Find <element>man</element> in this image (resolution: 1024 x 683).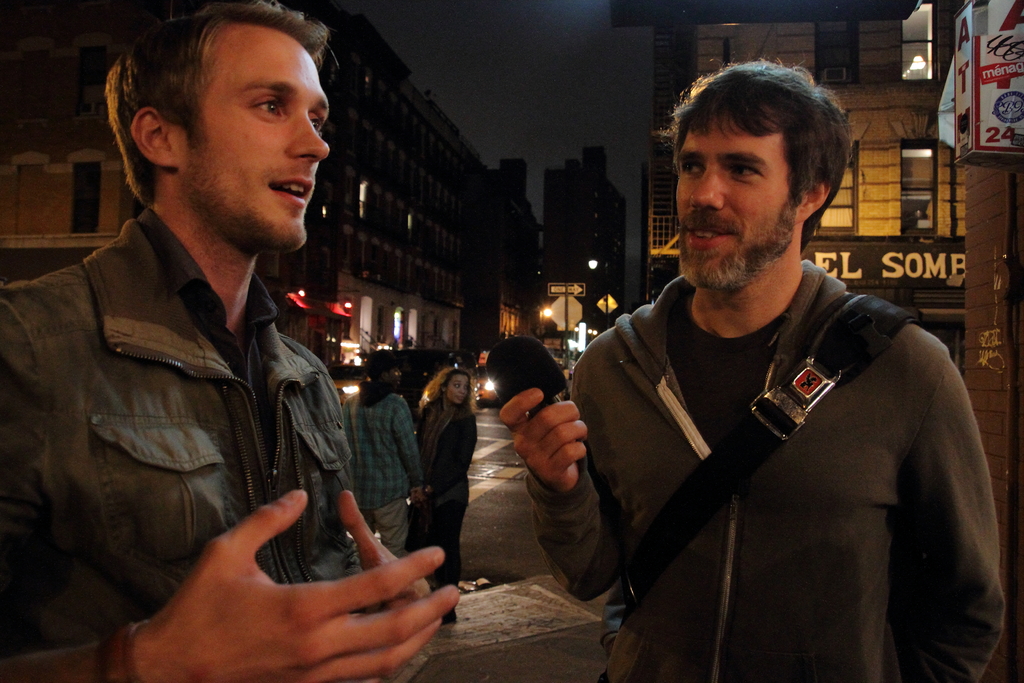
bbox=(507, 68, 1010, 682).
